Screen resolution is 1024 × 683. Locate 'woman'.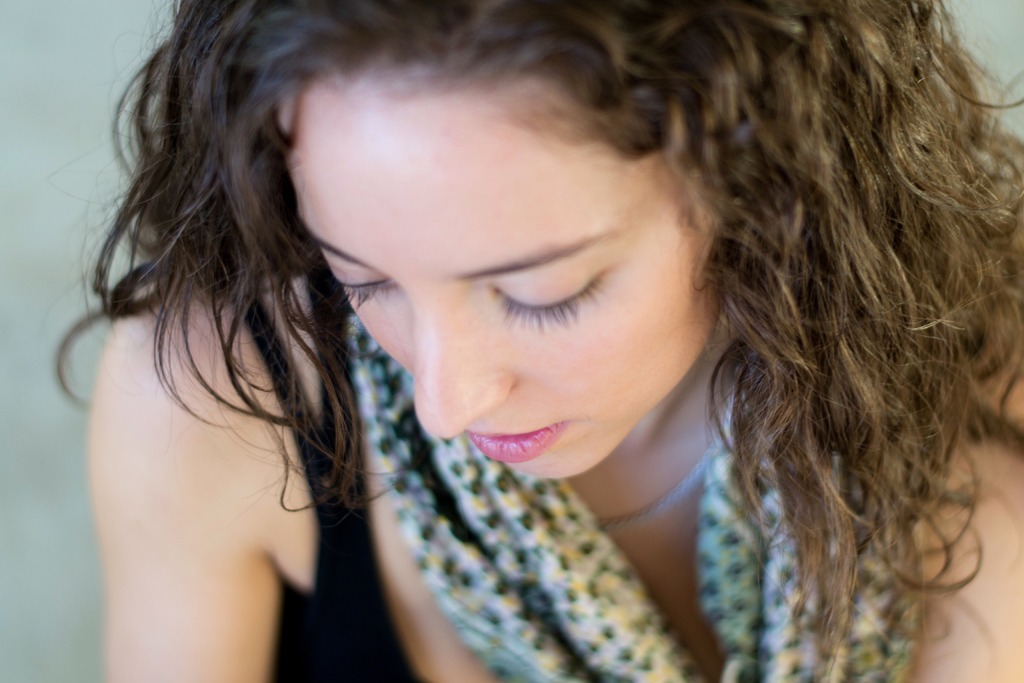
detection(125, 0, 982, 671).
